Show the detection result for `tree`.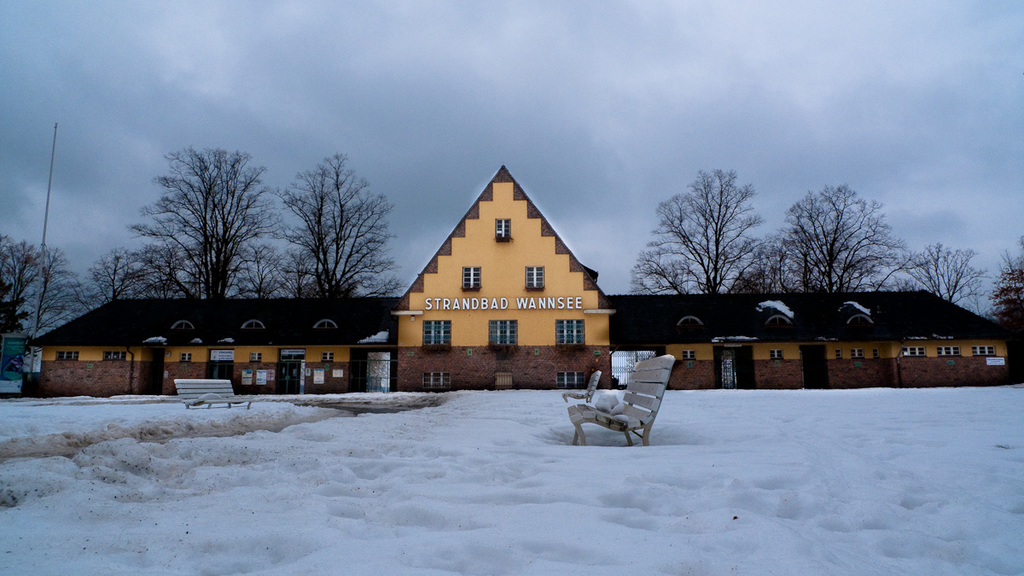
bbox(748, 167, 903, 296).
